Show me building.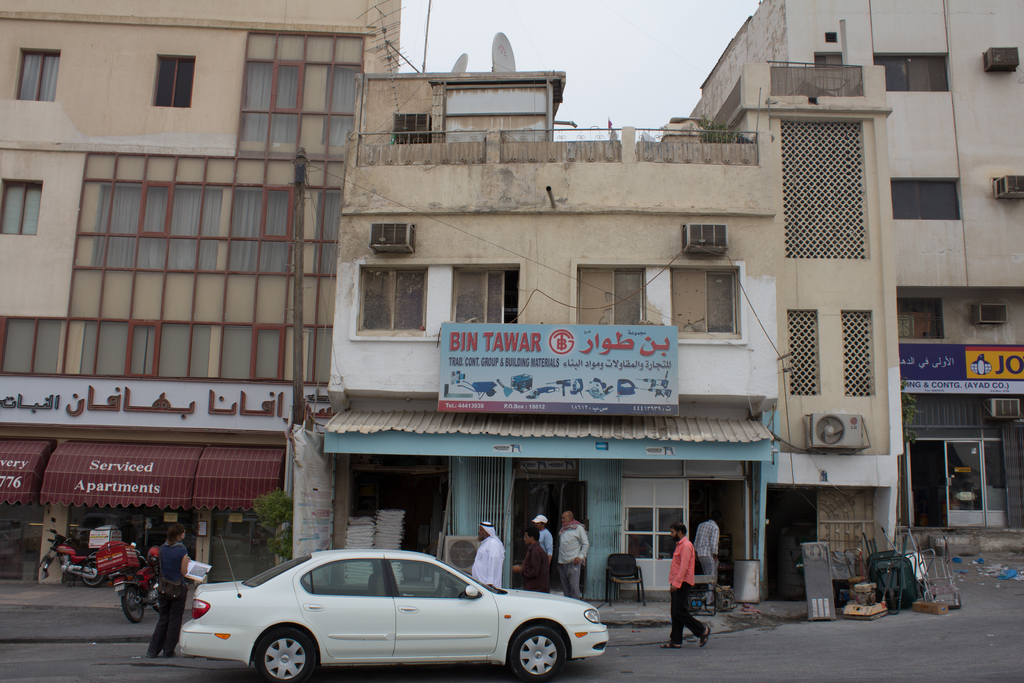
building is here: 322 31 903 600.
